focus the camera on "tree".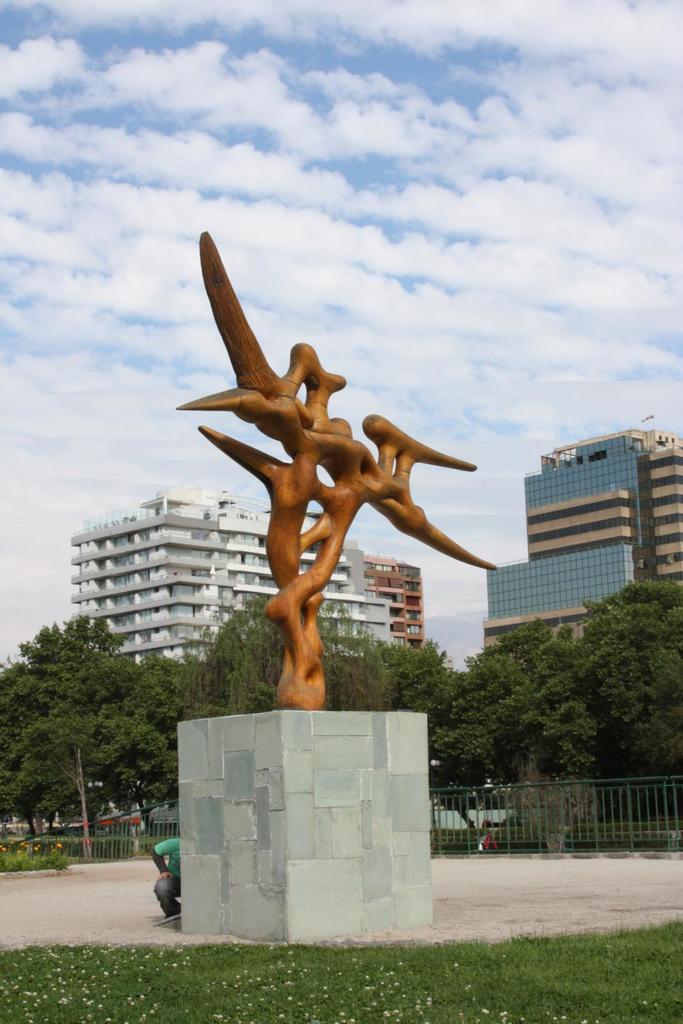
Focus region: pyautogui.locateOnScreen(472, 606, 612, 822).
